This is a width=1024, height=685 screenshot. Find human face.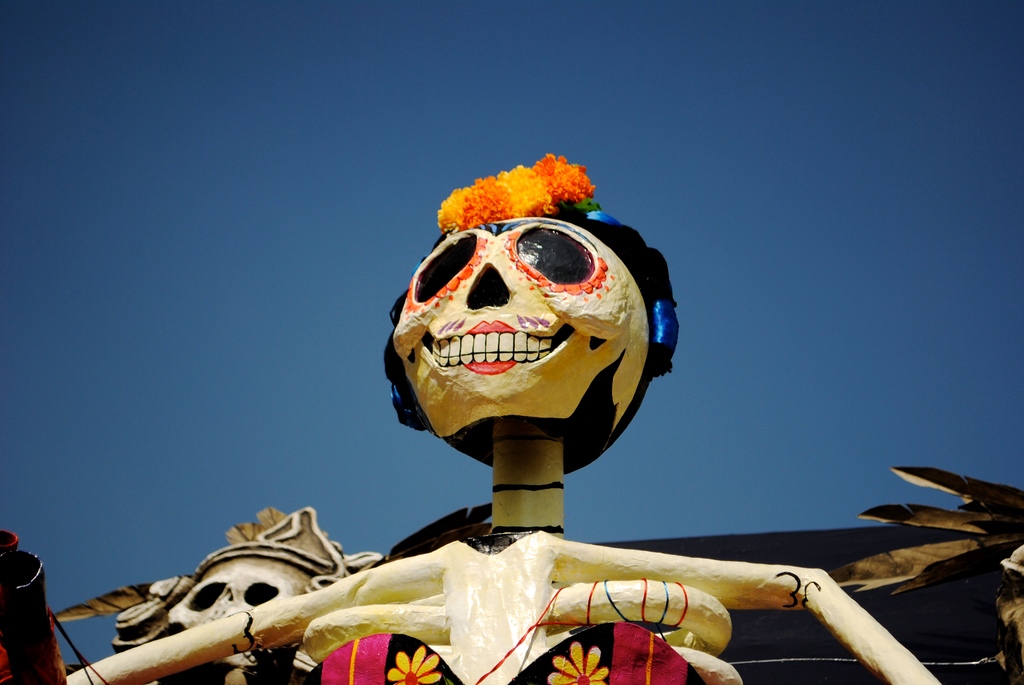
Bounding box: {"left": 387, "top": 212, "right": 656, "bottom": 425}.
